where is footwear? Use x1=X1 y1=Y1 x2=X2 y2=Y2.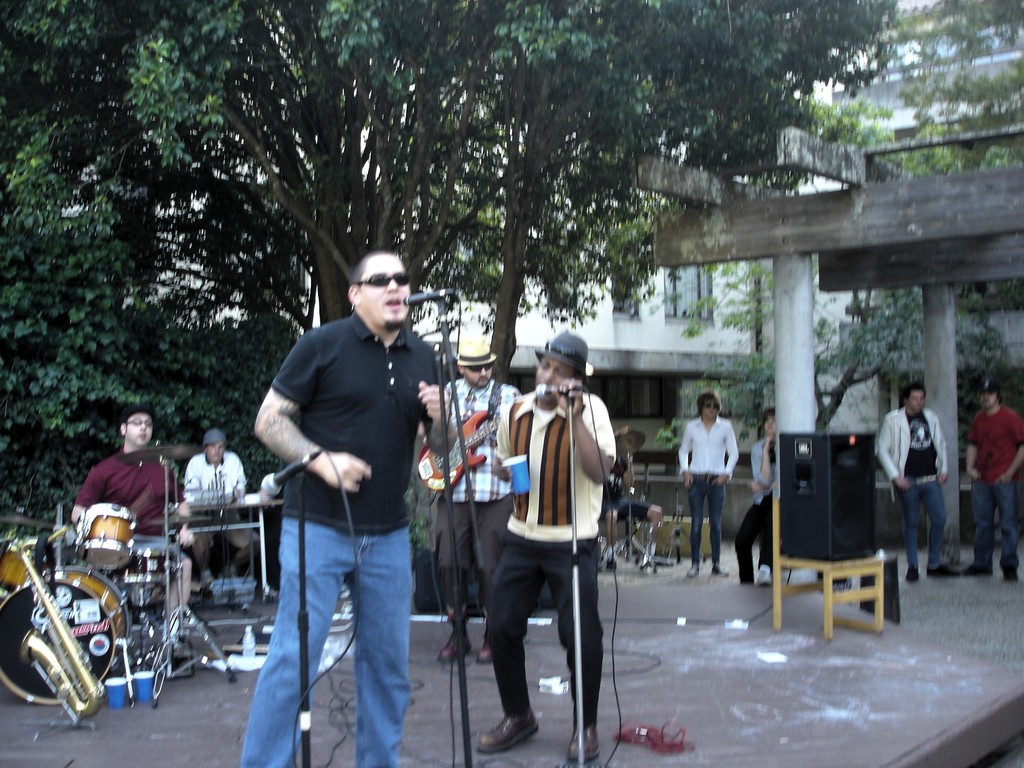
x1=1000 y1=566 x2=1021 y2=582.
